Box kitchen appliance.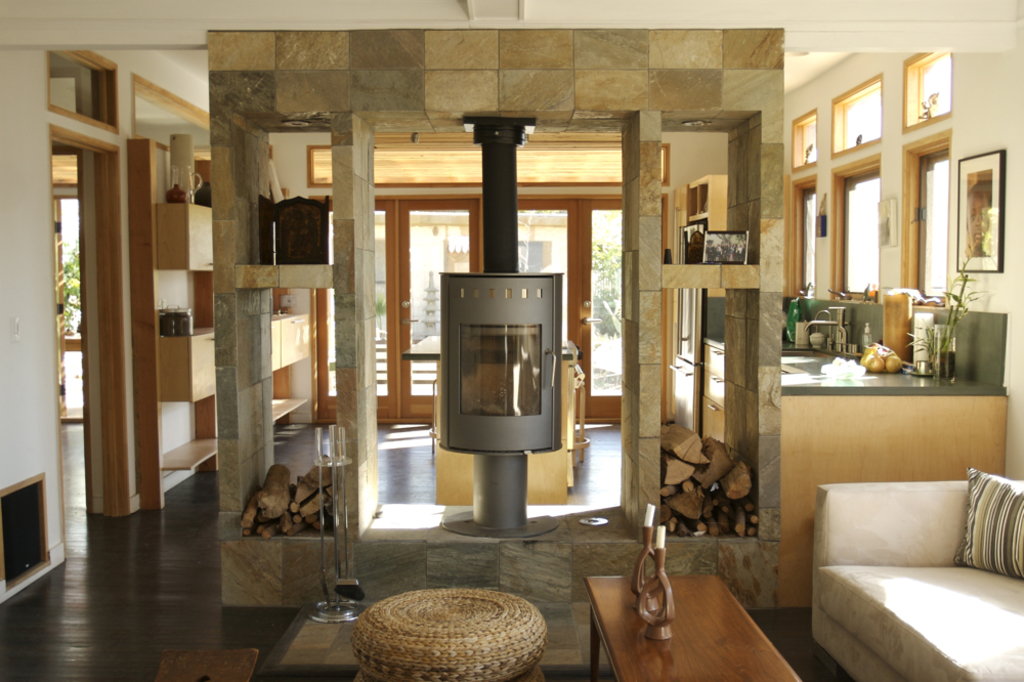
(876, 290, 907, 355).
